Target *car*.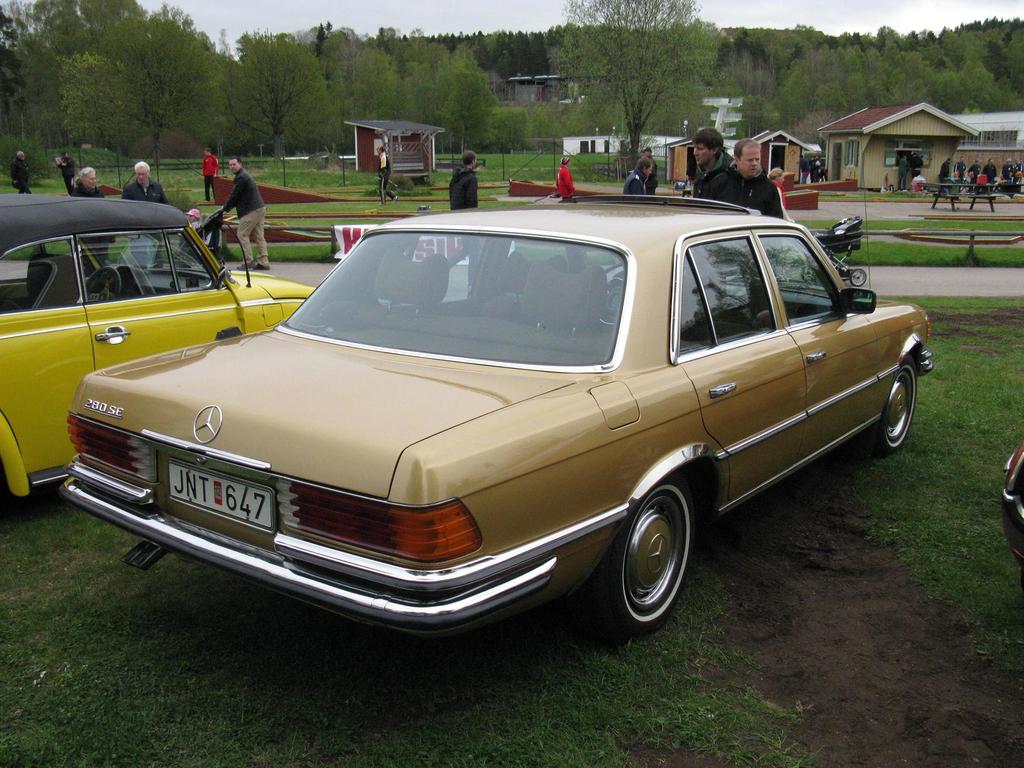
Target region: pyautogui.locateOnScreen(53, 187, 943, 637).
